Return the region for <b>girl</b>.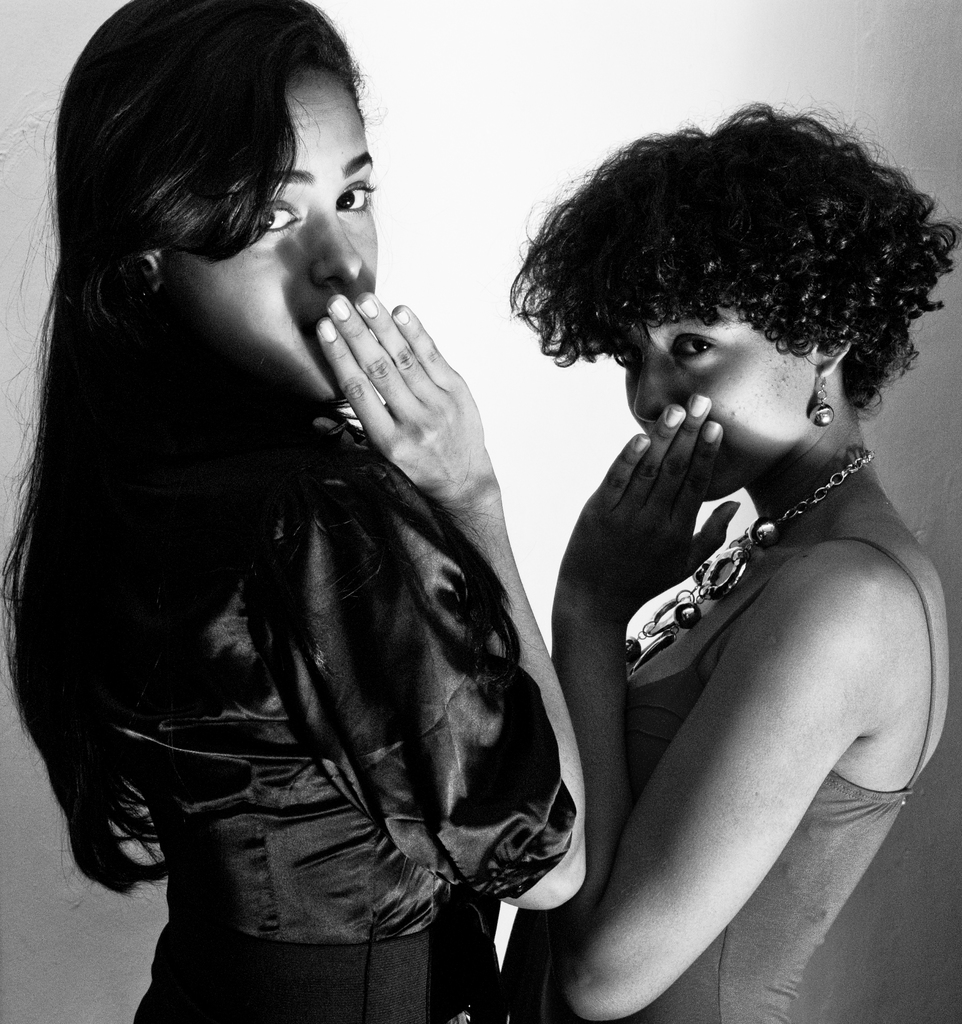
rect(503, 92, 961, 1023).
